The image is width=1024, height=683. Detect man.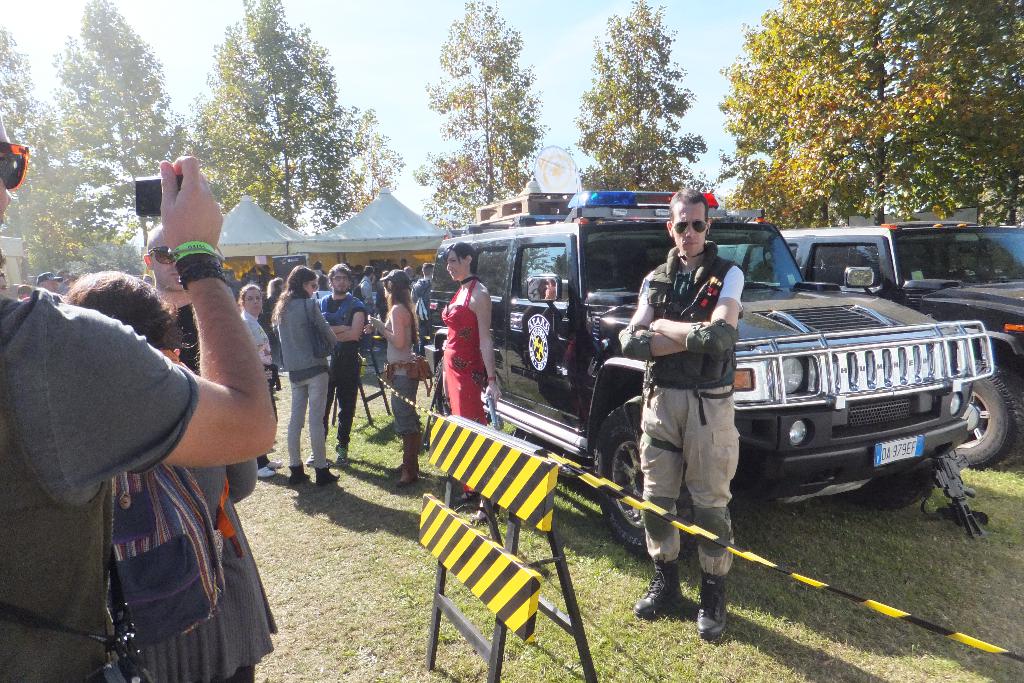
Detection: l=38, t=99, r=276, b=682.
